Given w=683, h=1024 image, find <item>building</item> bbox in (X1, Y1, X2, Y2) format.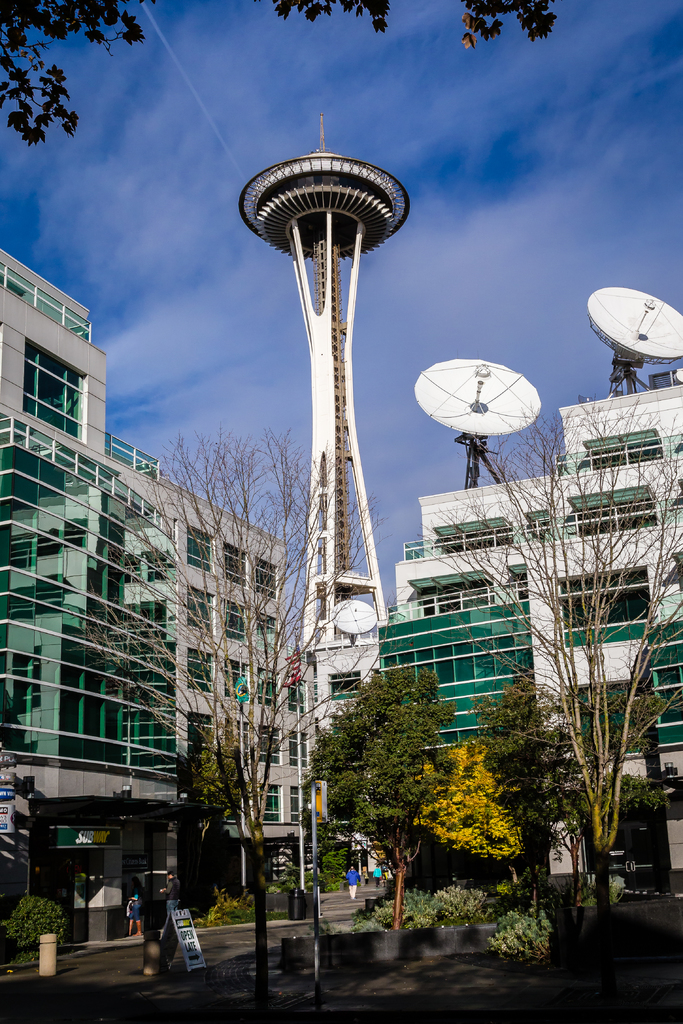
(0, 252, 315, 944).
